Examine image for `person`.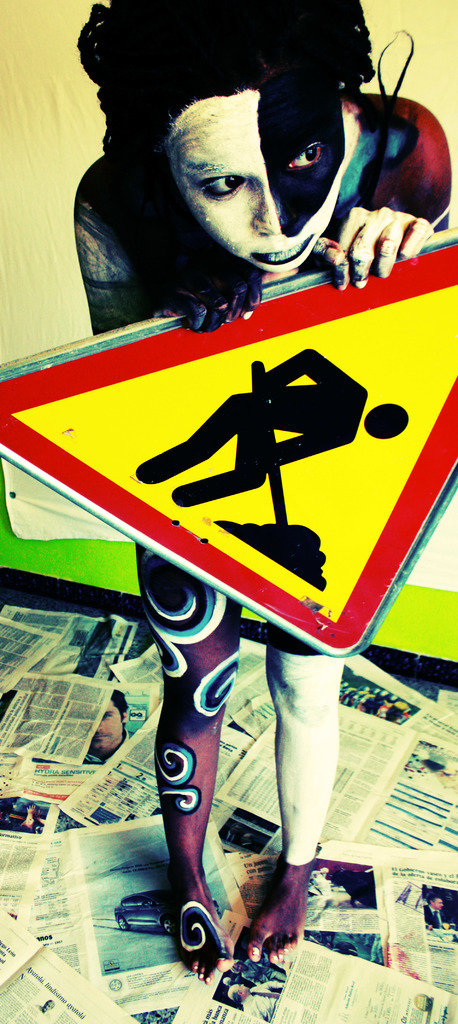
Examination result: x1=92, y1=692, x2=133, y2=760.
